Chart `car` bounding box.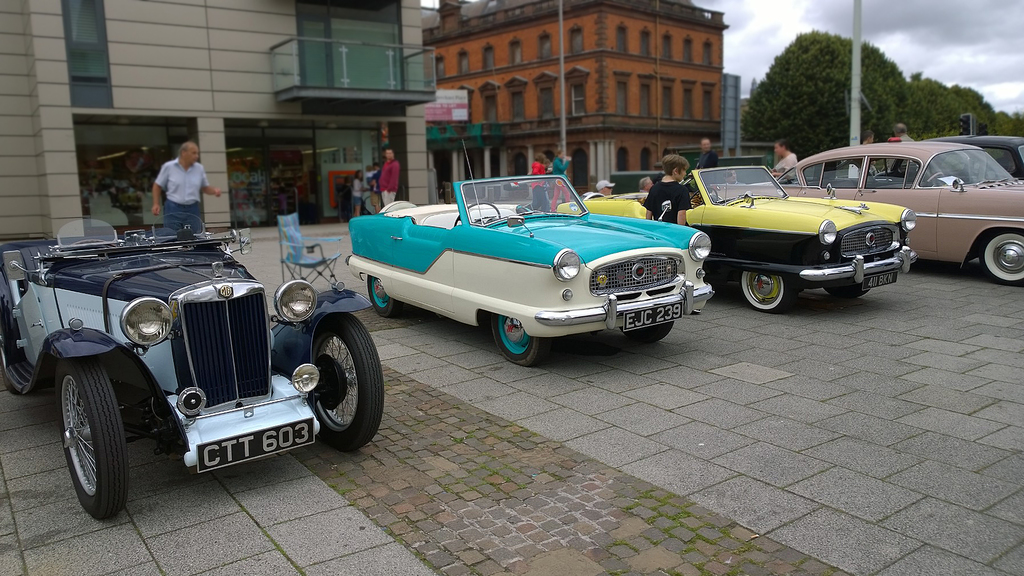
Charted: x1=713, y1=140, x2=1023, y2=286.
